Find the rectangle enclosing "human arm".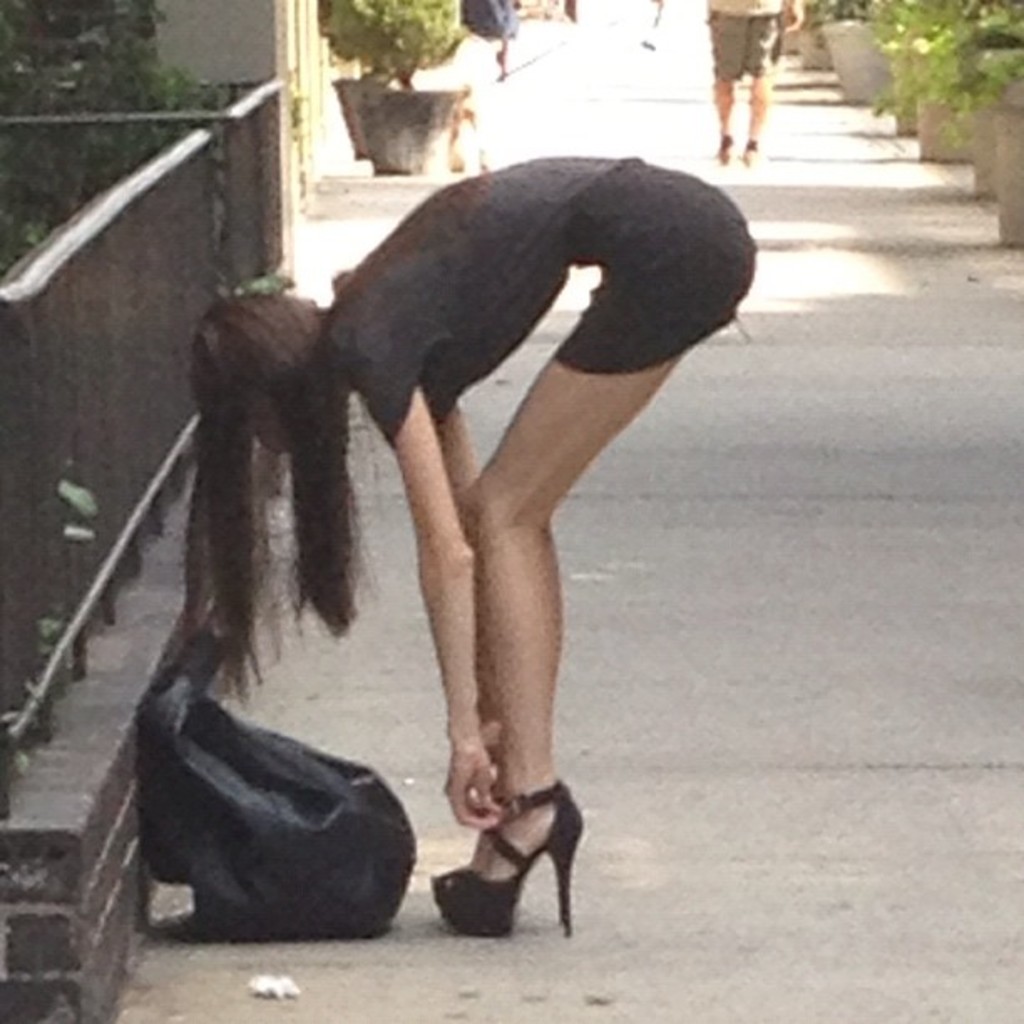
{"x1": 440, "y1": 298, "x2": 519, "y2": 825}.
